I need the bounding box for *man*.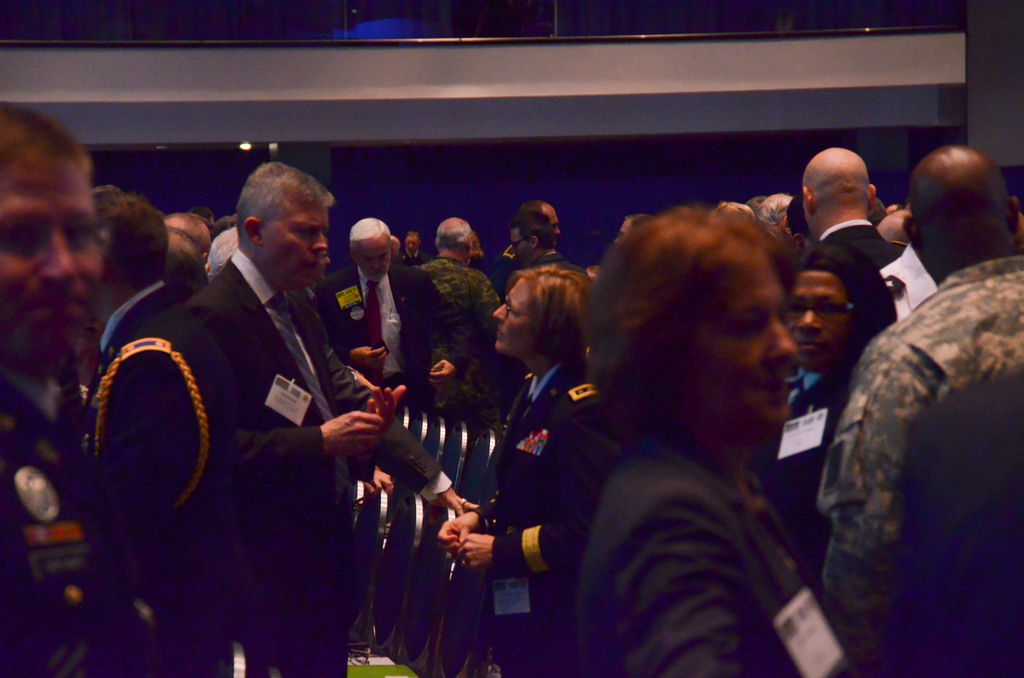
Here it is: pyautogui.locateOnScreen(813, 140, 1023, 677).
